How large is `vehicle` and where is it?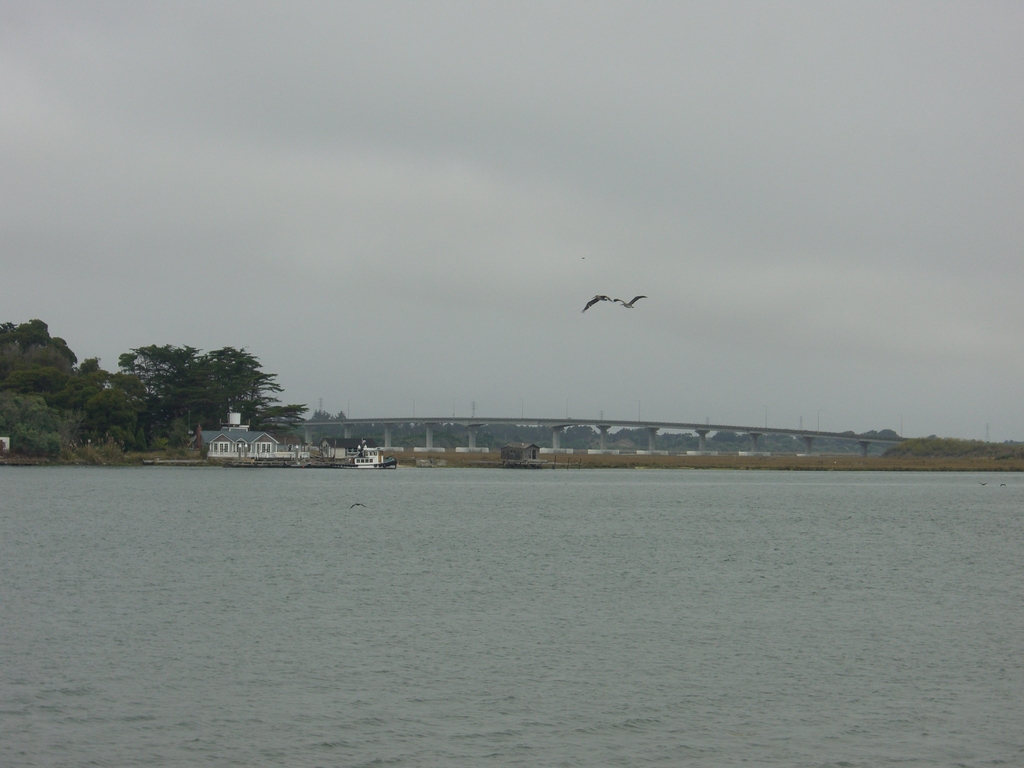
Bounding box: <region>332, 438, 394, 469</region>.
